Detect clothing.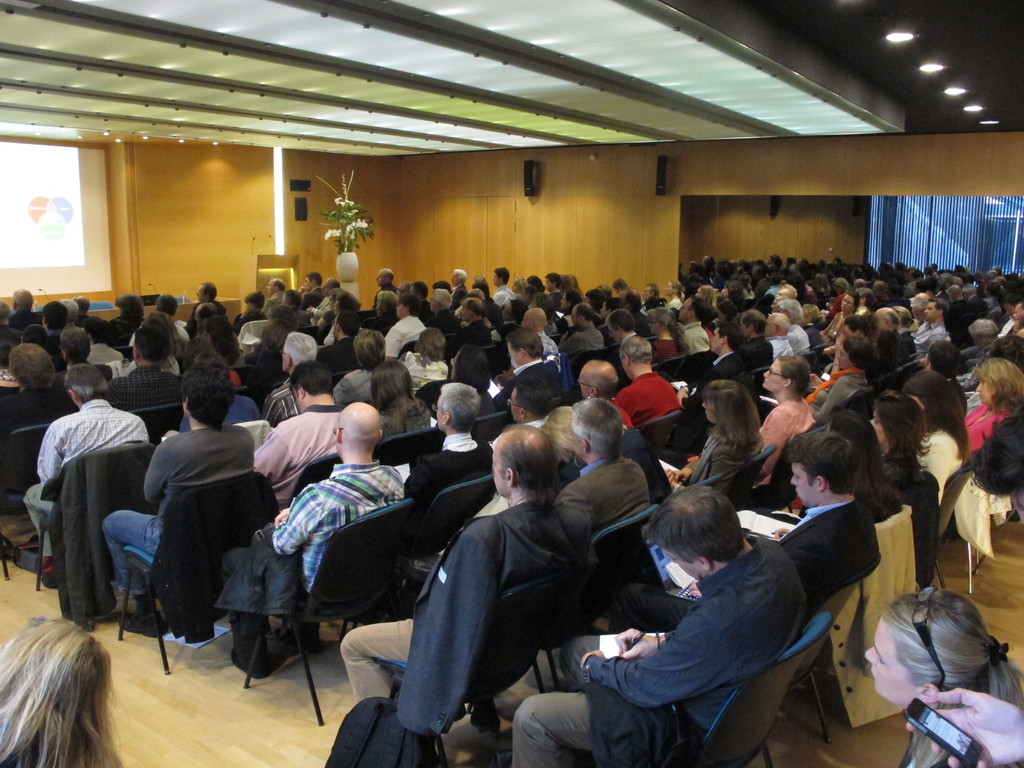
Detected at [x1=489, y1=286, x2=511, y2=298].
